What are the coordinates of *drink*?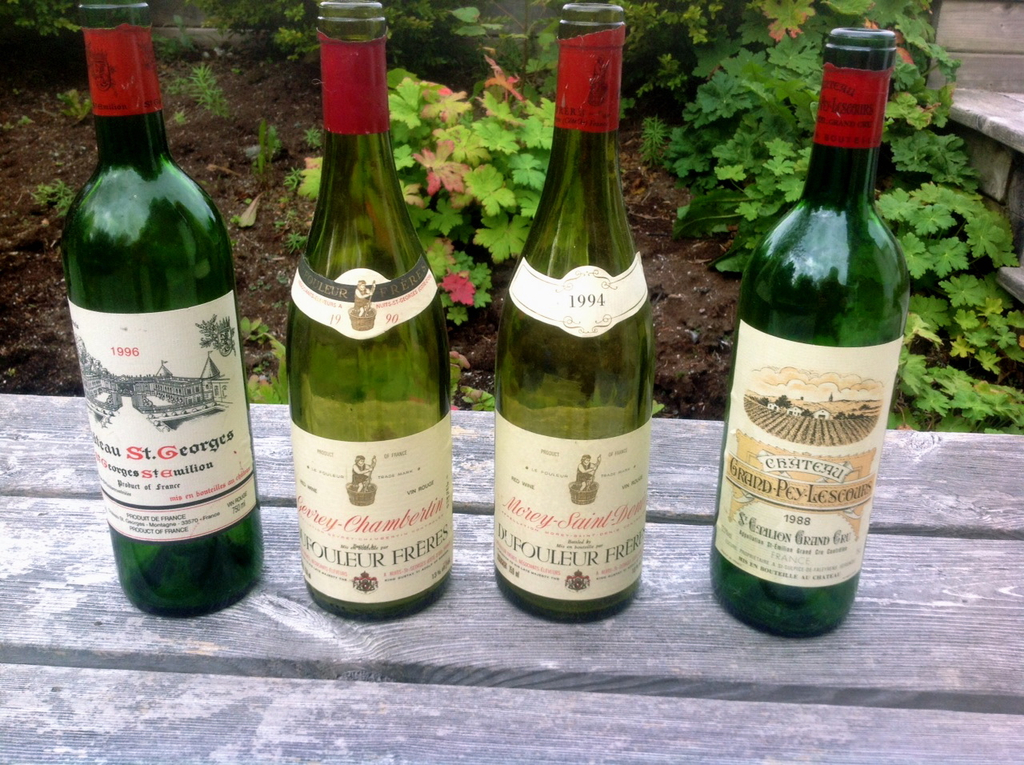
[723, 49, 903, 643].
